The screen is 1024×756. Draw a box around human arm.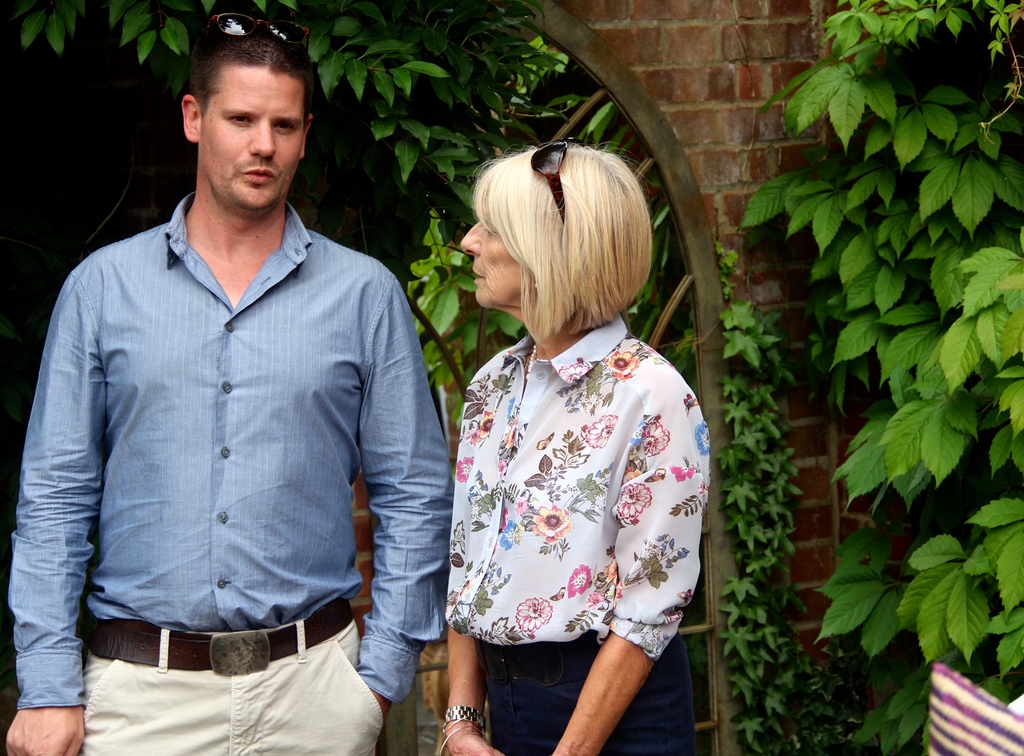
bbox=[373, 258, 453, 726].
